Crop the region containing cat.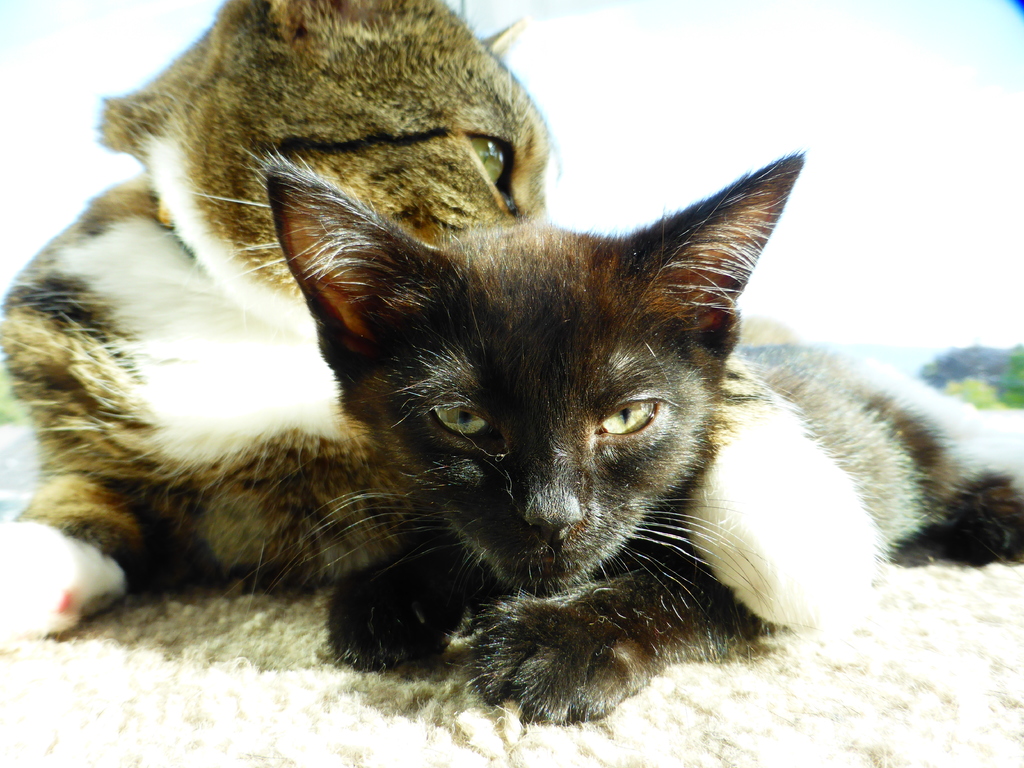
Crop region: [x1=0, y1=0, x2=1023, y2=650].
